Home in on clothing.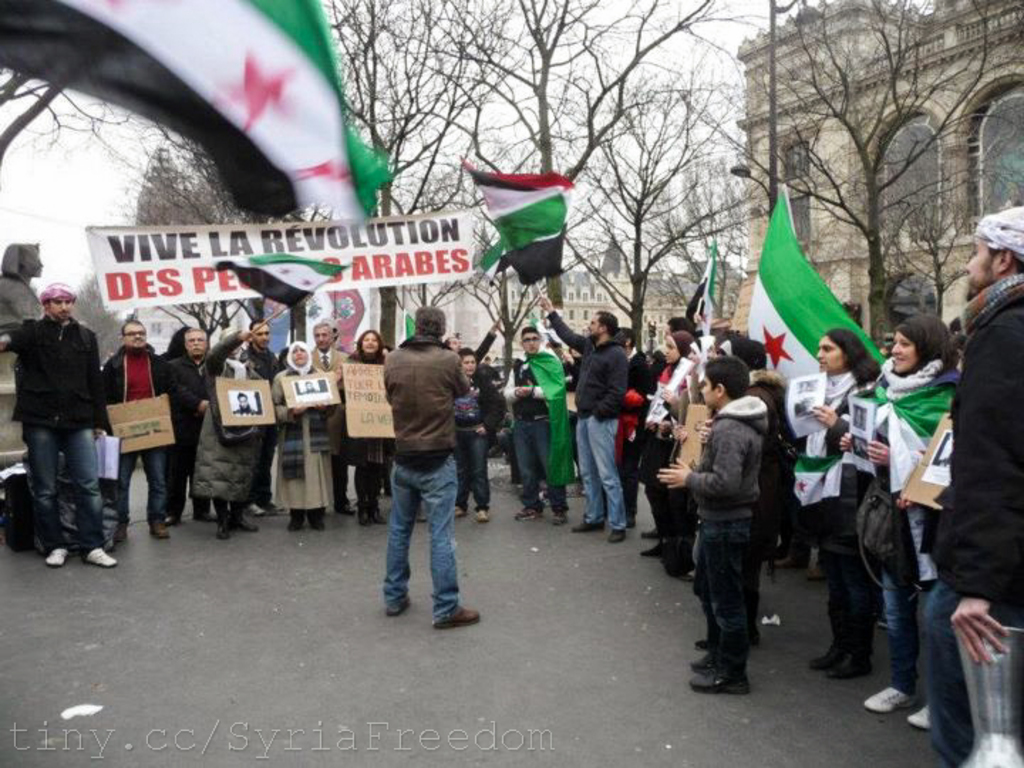
Homed in at <region>380, 333, 469, 622</region>.
